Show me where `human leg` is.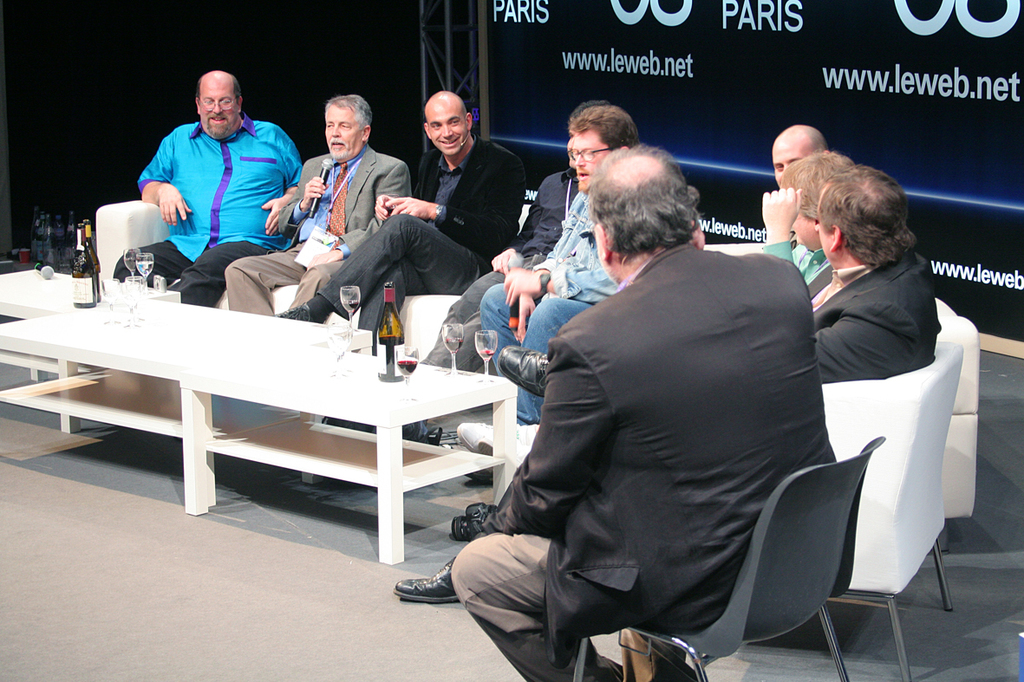
`human leg` is at detection(275, 212, 483, 328).
